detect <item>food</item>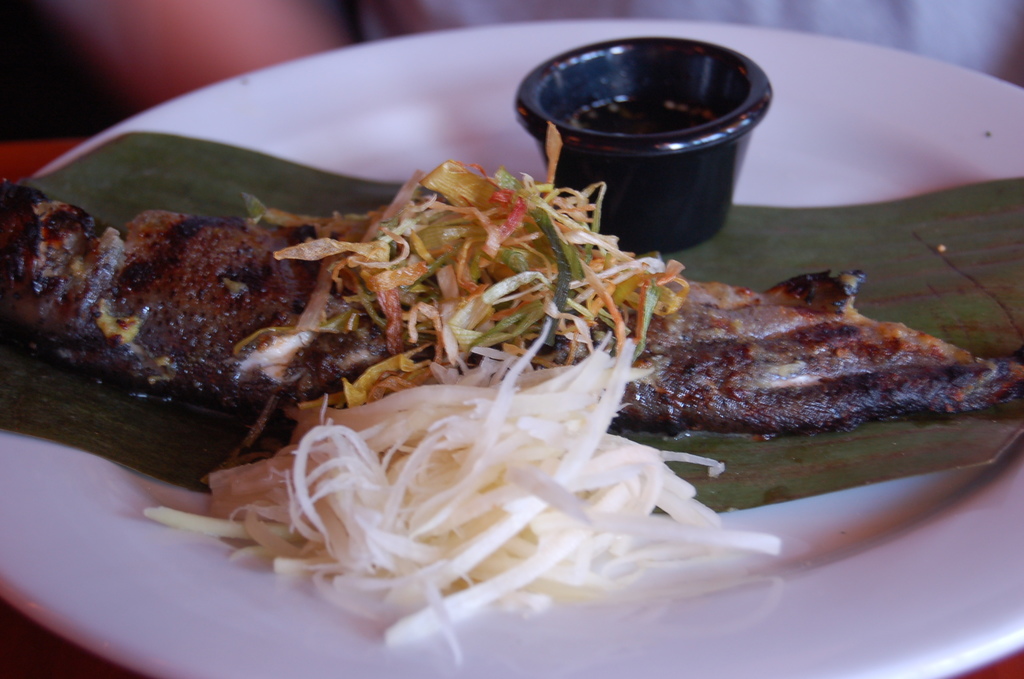
crop(271, 560, 703, 671)
